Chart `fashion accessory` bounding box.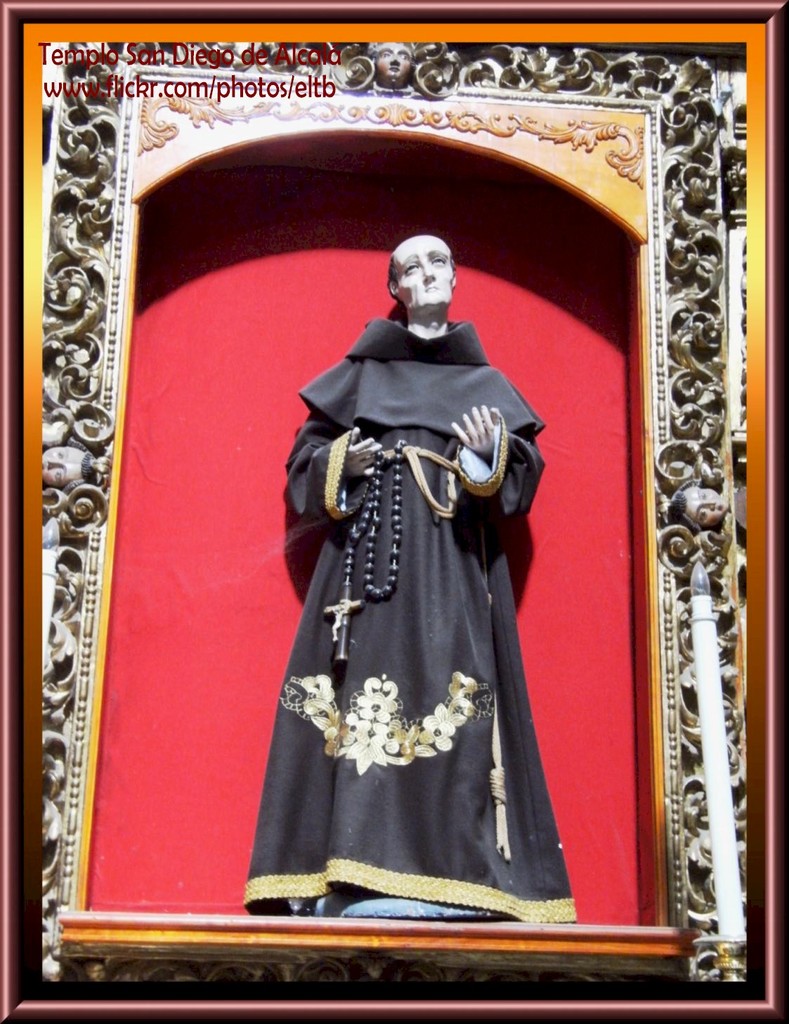
Charted: <box>385,442,511,863</box>.
